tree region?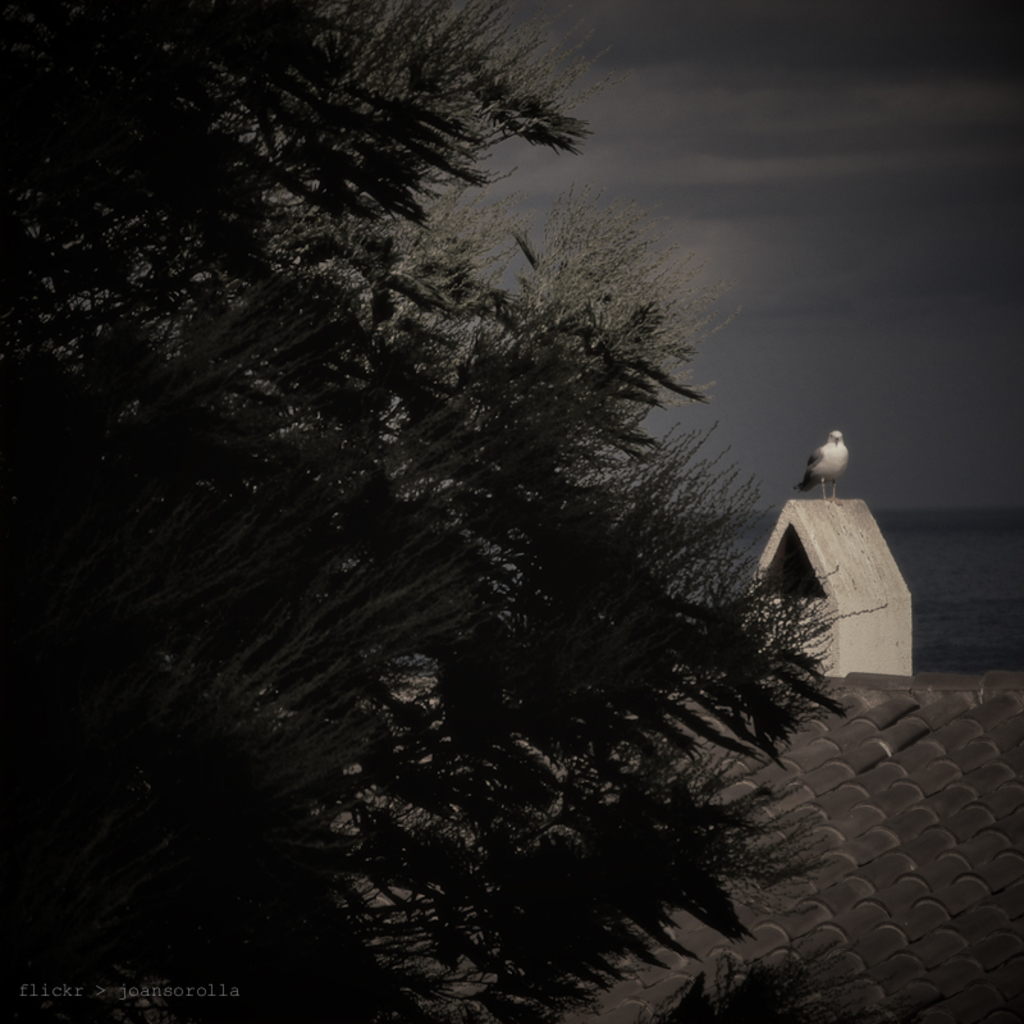
box(35, 24, 936, 980)
